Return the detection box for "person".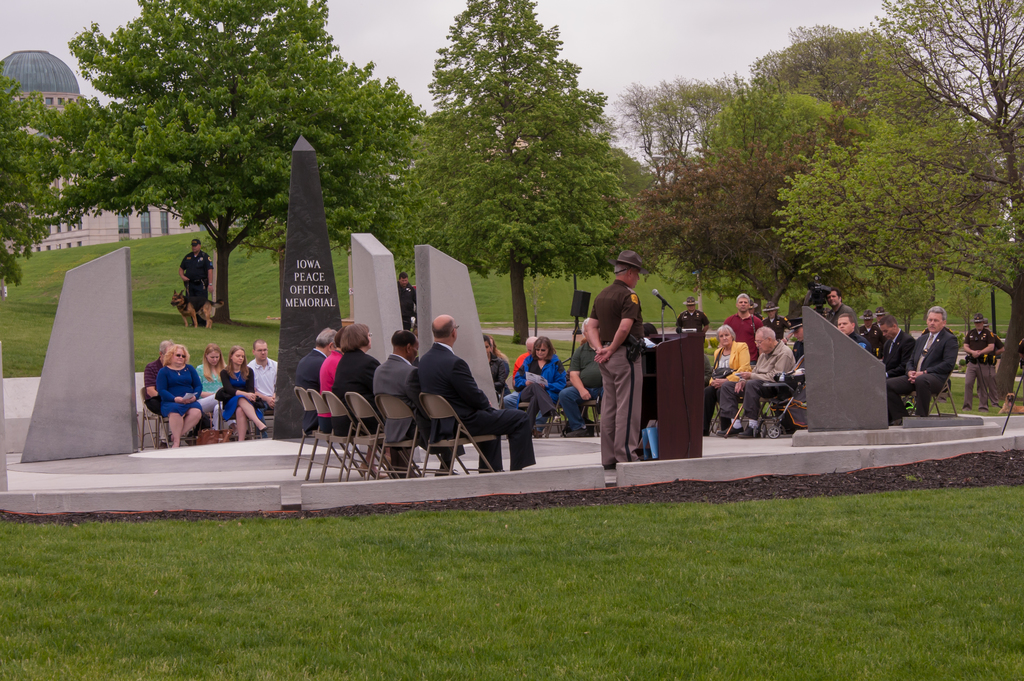
(left=504, top=332, right=569, bottom=405).
